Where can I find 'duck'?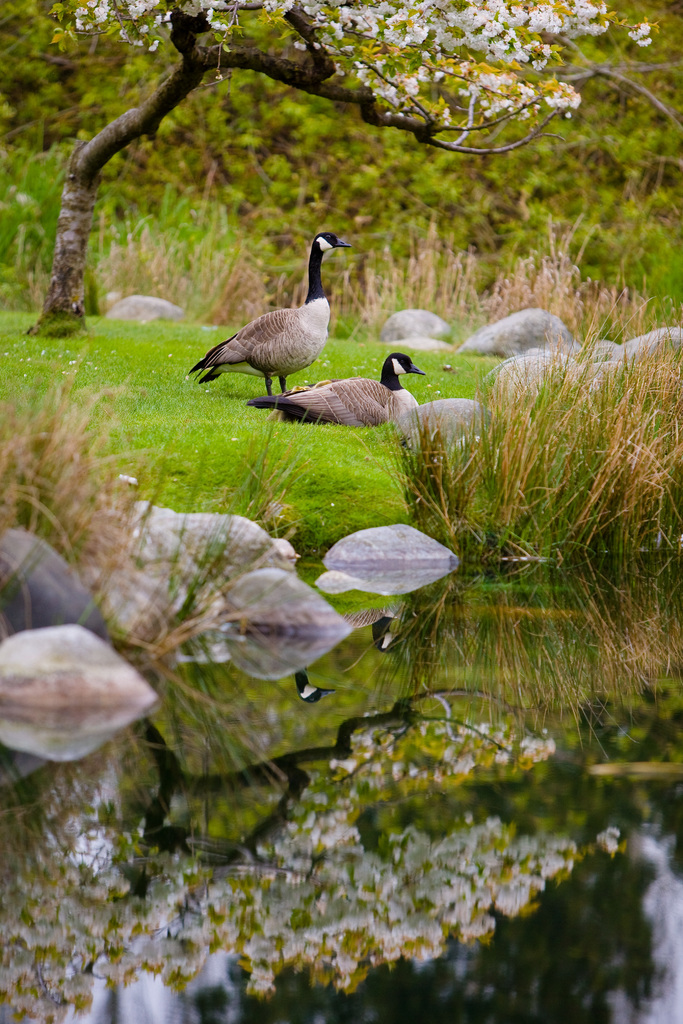
You can find it at [236, 349, 417, 428].
